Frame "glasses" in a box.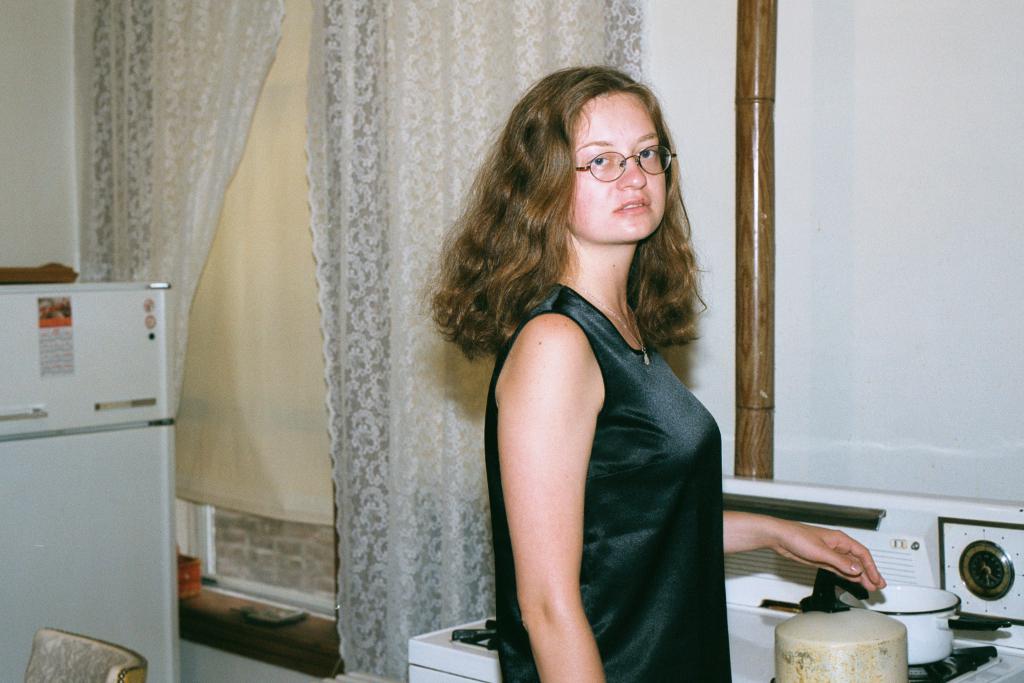
rect(577, 143, 675, 186).
